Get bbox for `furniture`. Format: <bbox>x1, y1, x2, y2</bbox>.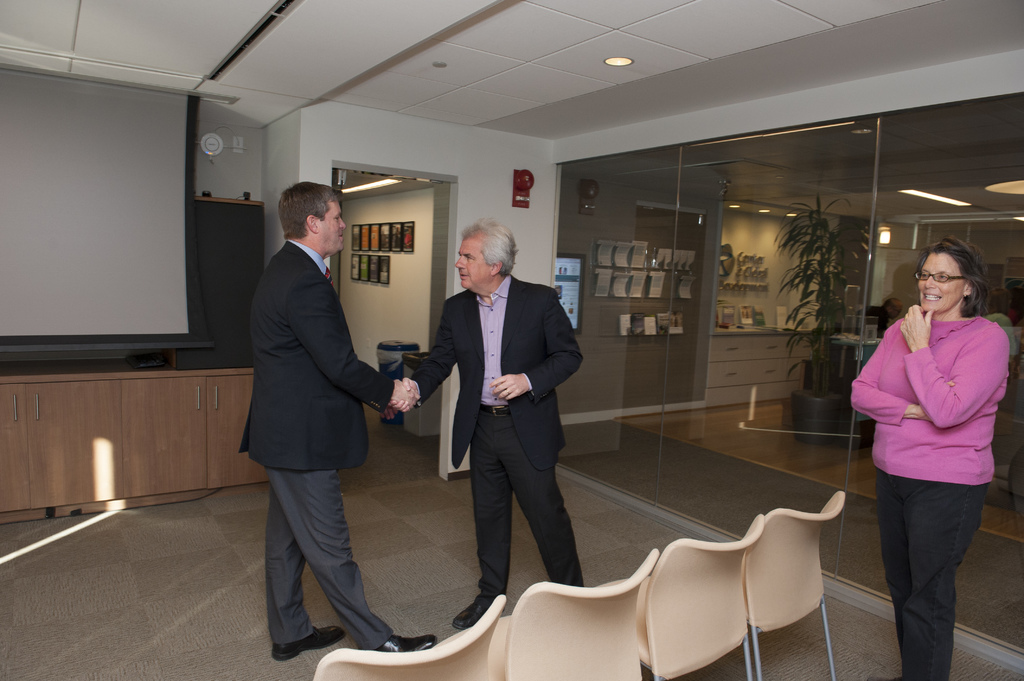
<bbox>707, 324, 831, 408</bbox>.
